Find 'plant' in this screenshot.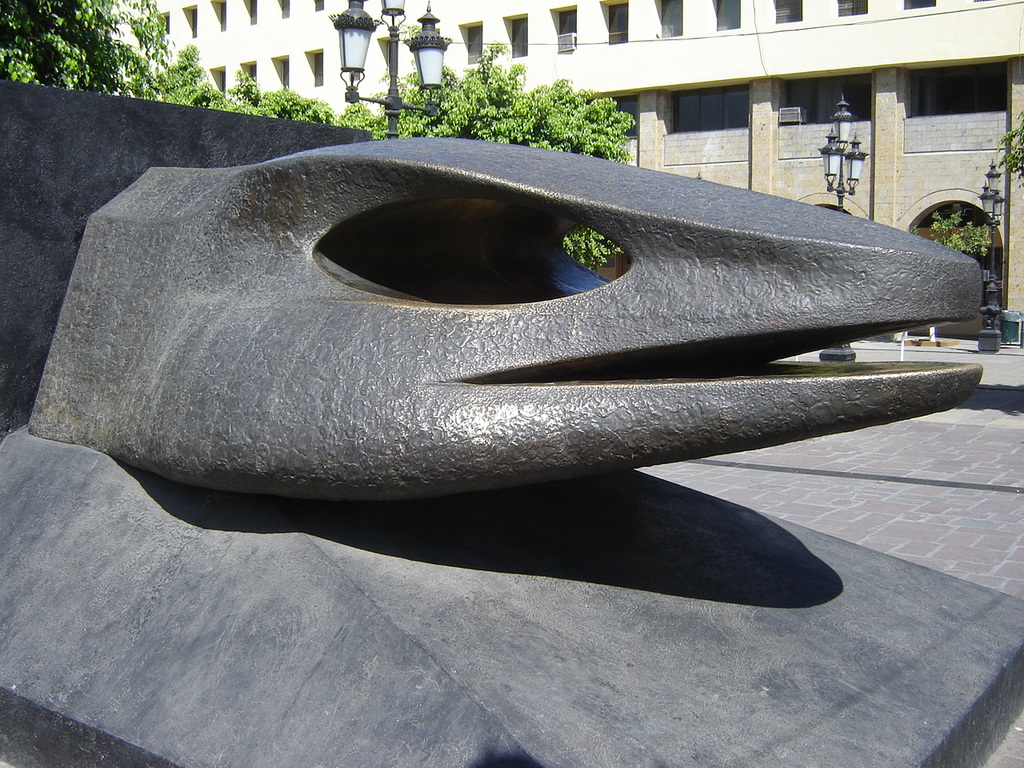
The bounding box for 'plant' is (left=878, top=200, right=995, bottom=264).
